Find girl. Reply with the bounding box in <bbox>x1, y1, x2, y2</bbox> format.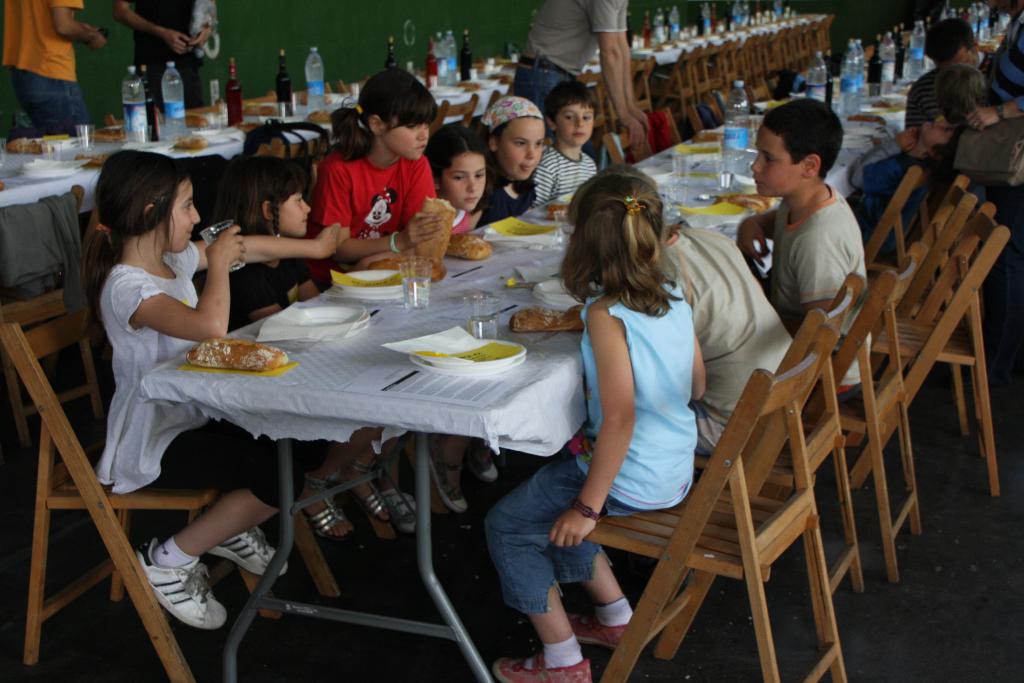
<bbox>485, 178, 707, 682</bbox>.
